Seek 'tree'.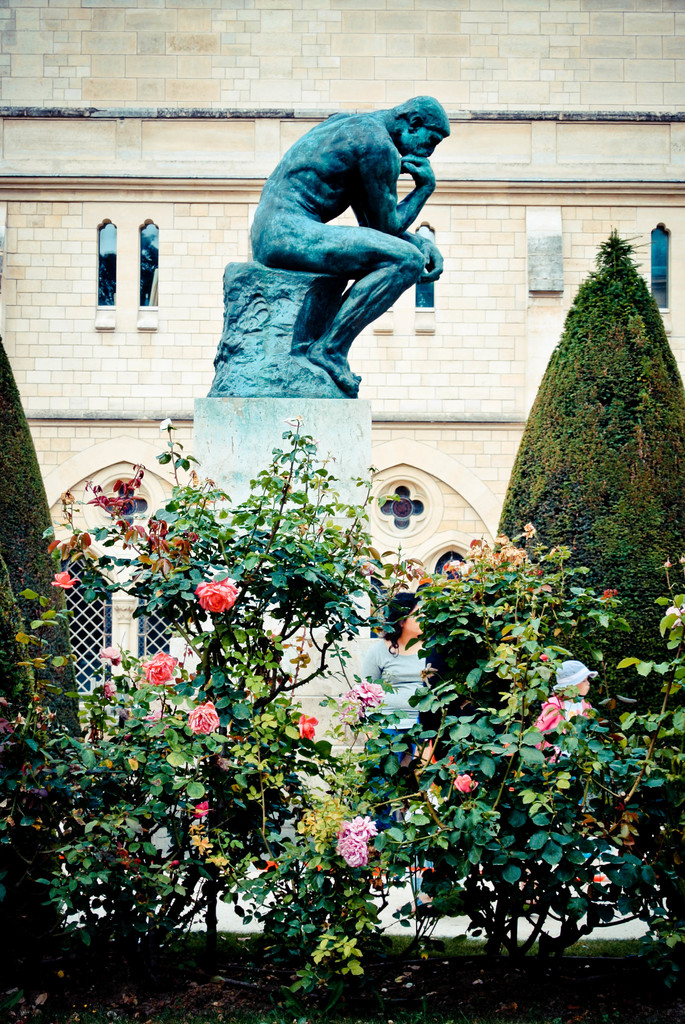
(left=507, top=228, right=667, bottom=607).
